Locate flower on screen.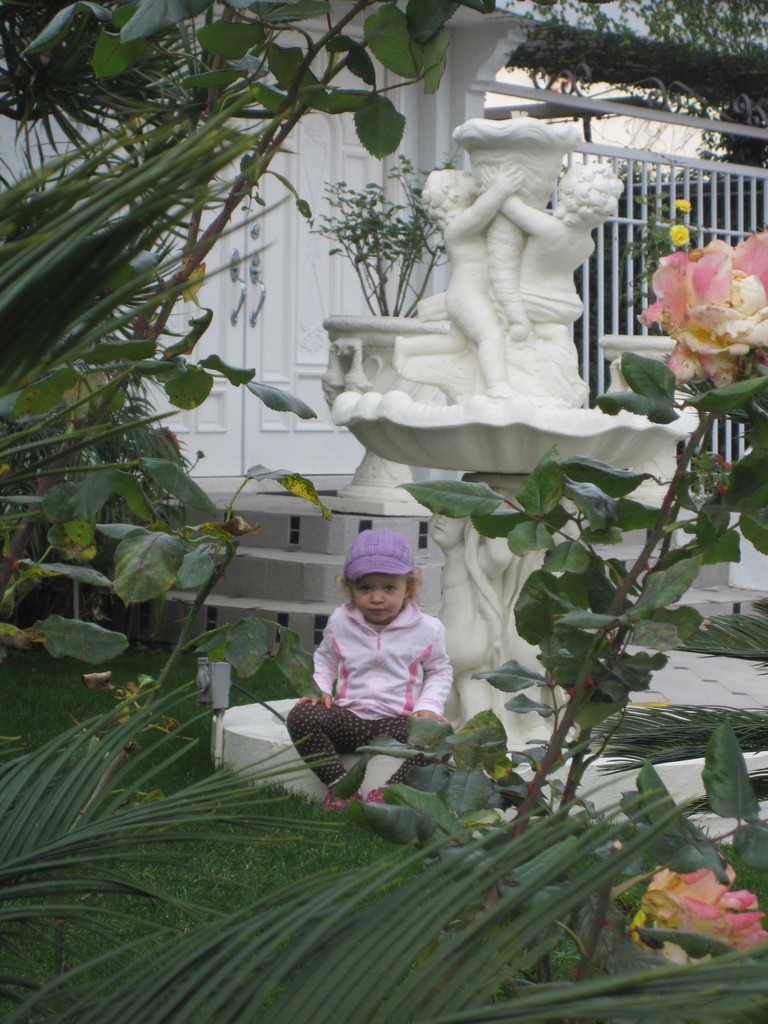
On screen at Rect(674, 195, 698, 218).
